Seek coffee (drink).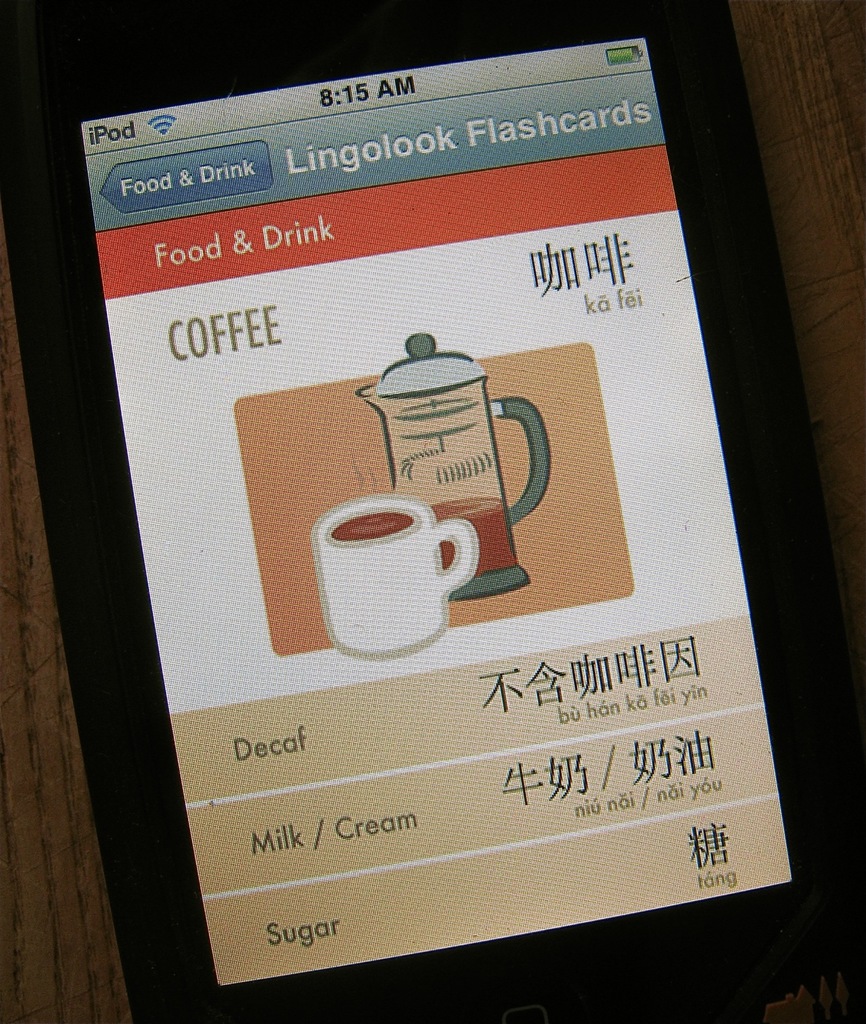
pyautogui.locateOnScreen(331, 514, 418, 541).
